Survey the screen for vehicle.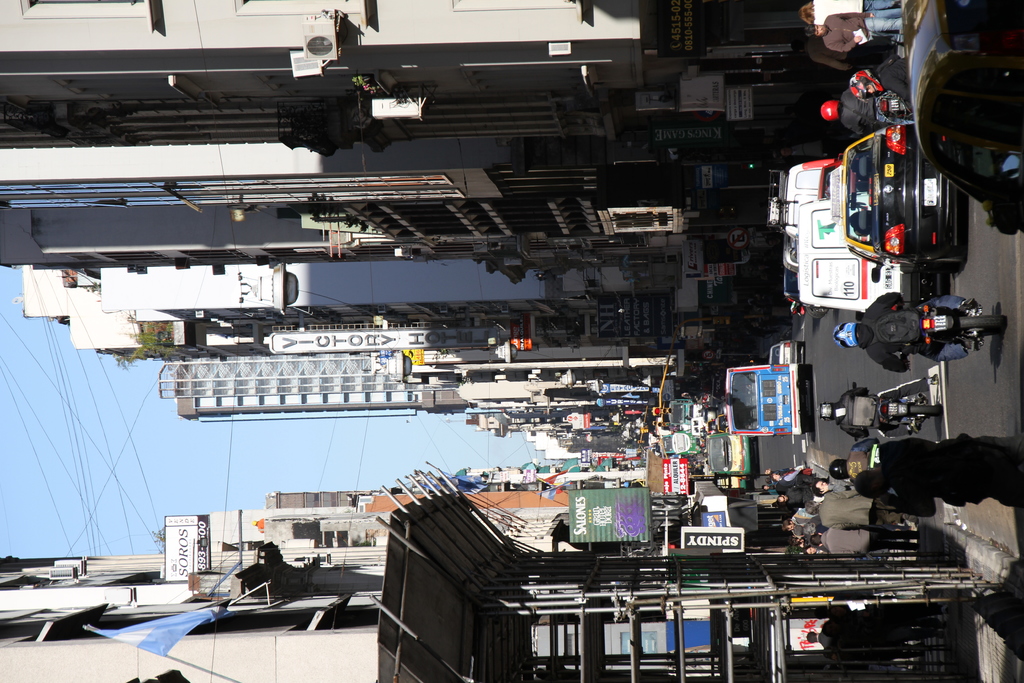
Survey found: select_region(710, 471, 758, 488).
